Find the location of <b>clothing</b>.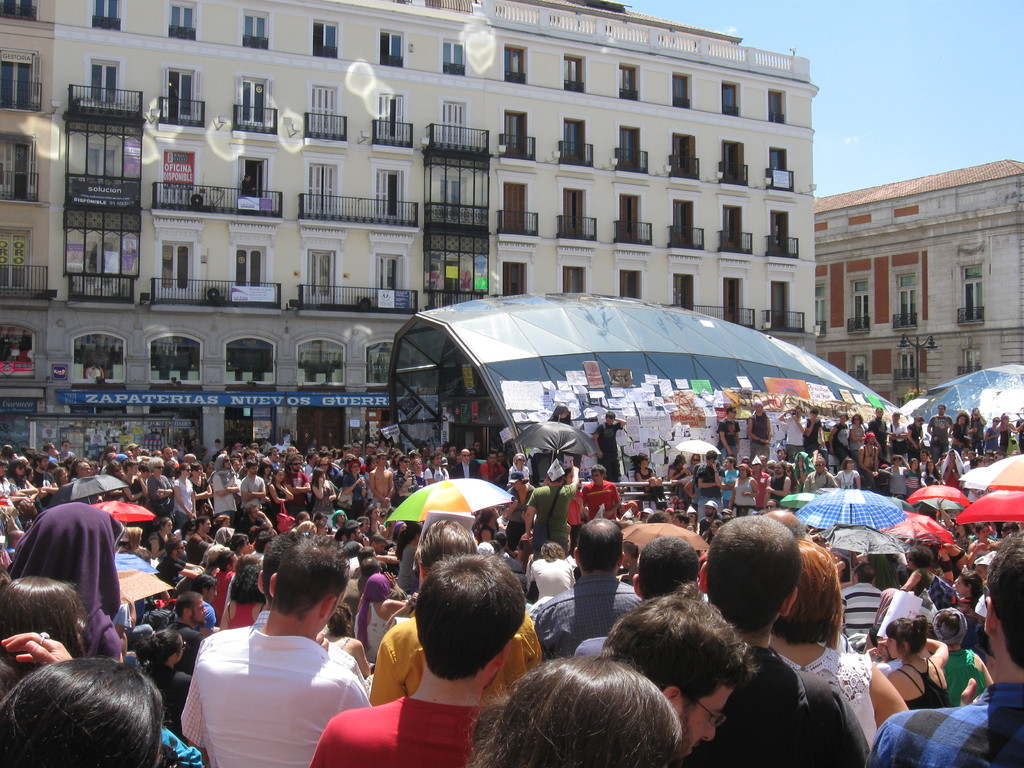
Location: 1000 422 1012 457.
